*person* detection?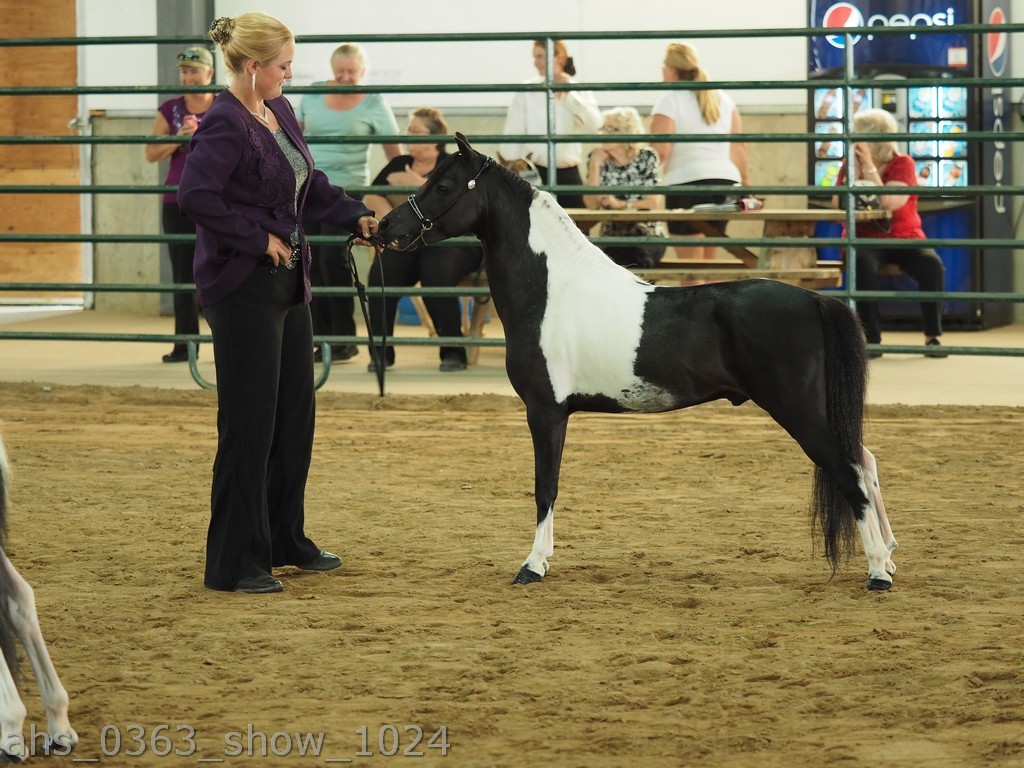
l=141, t=42, r=219, b=361
